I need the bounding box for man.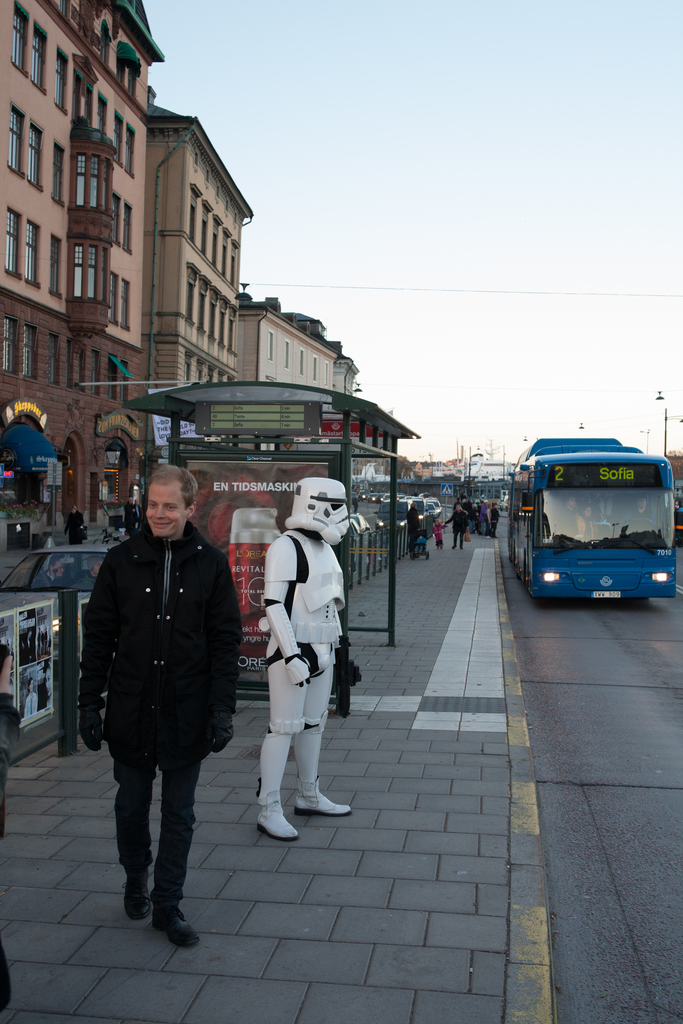
Here it is: [0, 640, 19, 1012].
